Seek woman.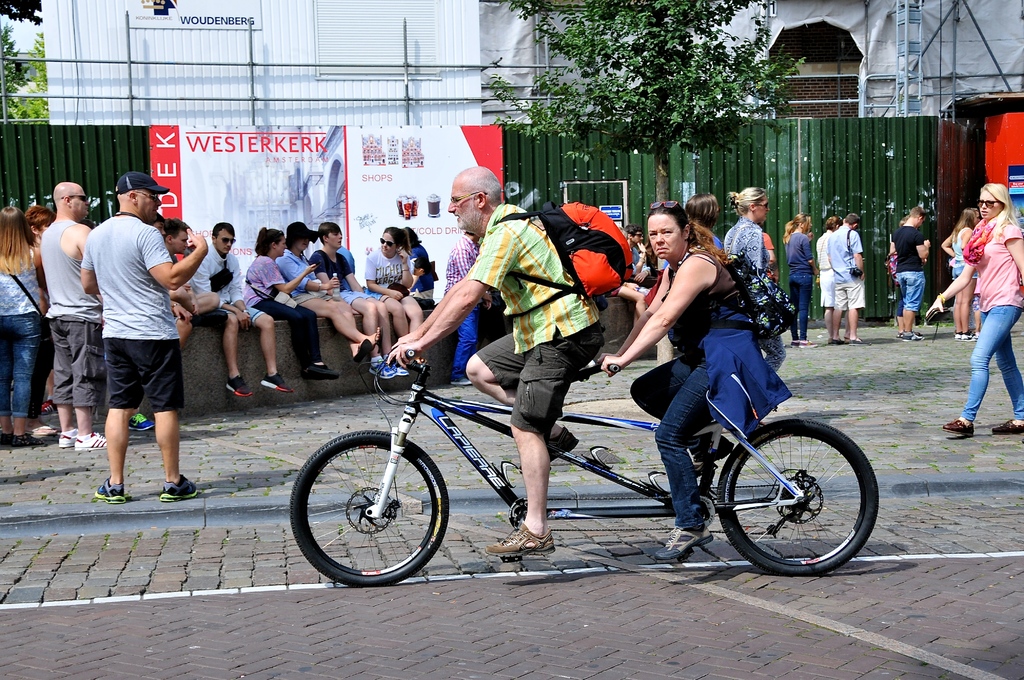
select_region(368, 224, 424, 366).
